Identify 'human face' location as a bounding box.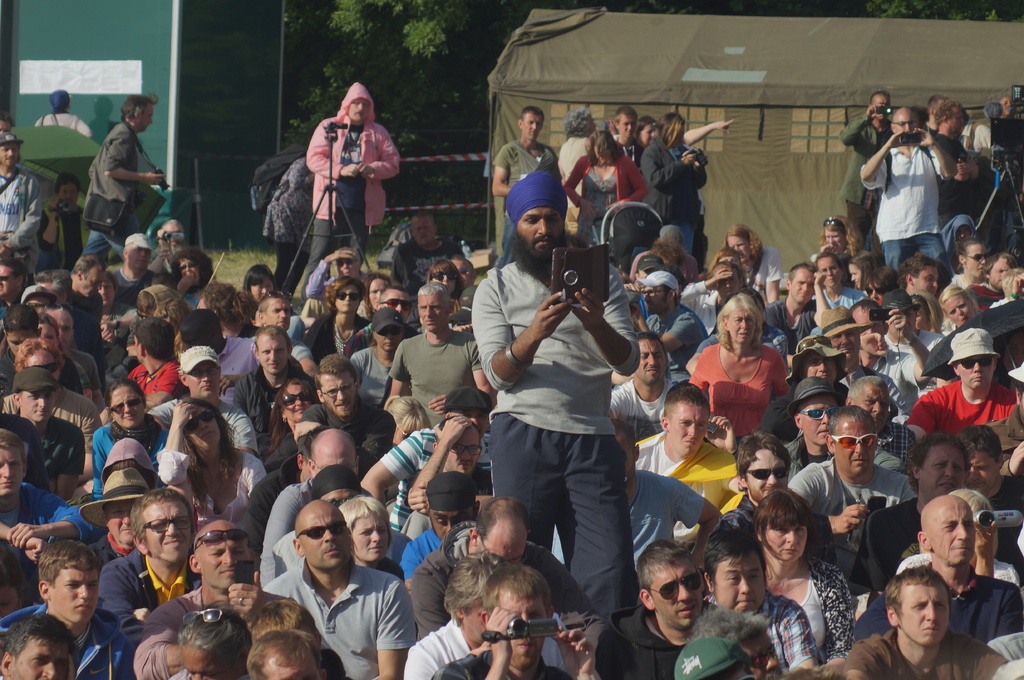
{"x1": 335, "y1": 255, "x2": 358, "y2": 274}.
